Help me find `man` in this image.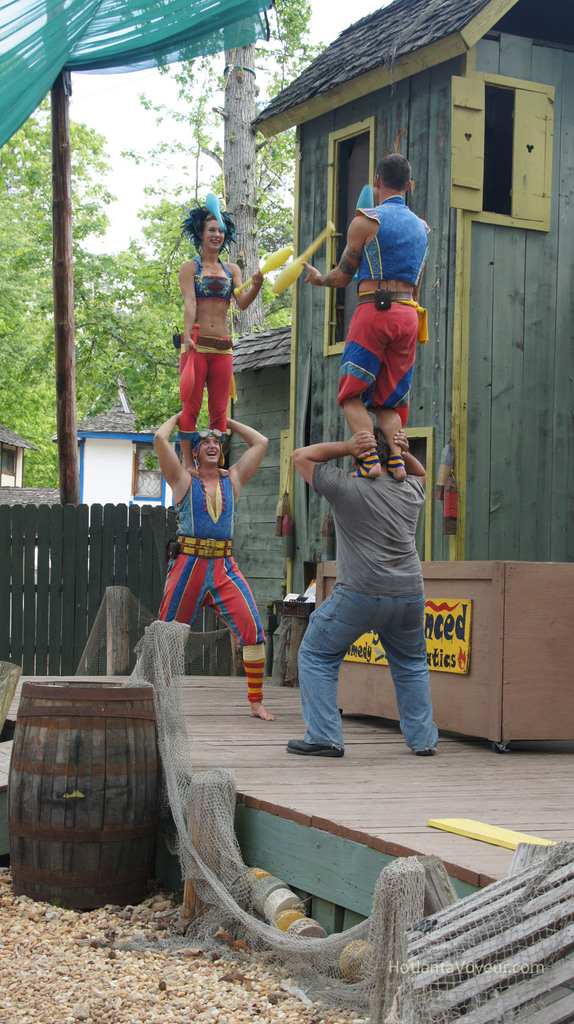
Found it: detection(302, 142, 436, 476).
